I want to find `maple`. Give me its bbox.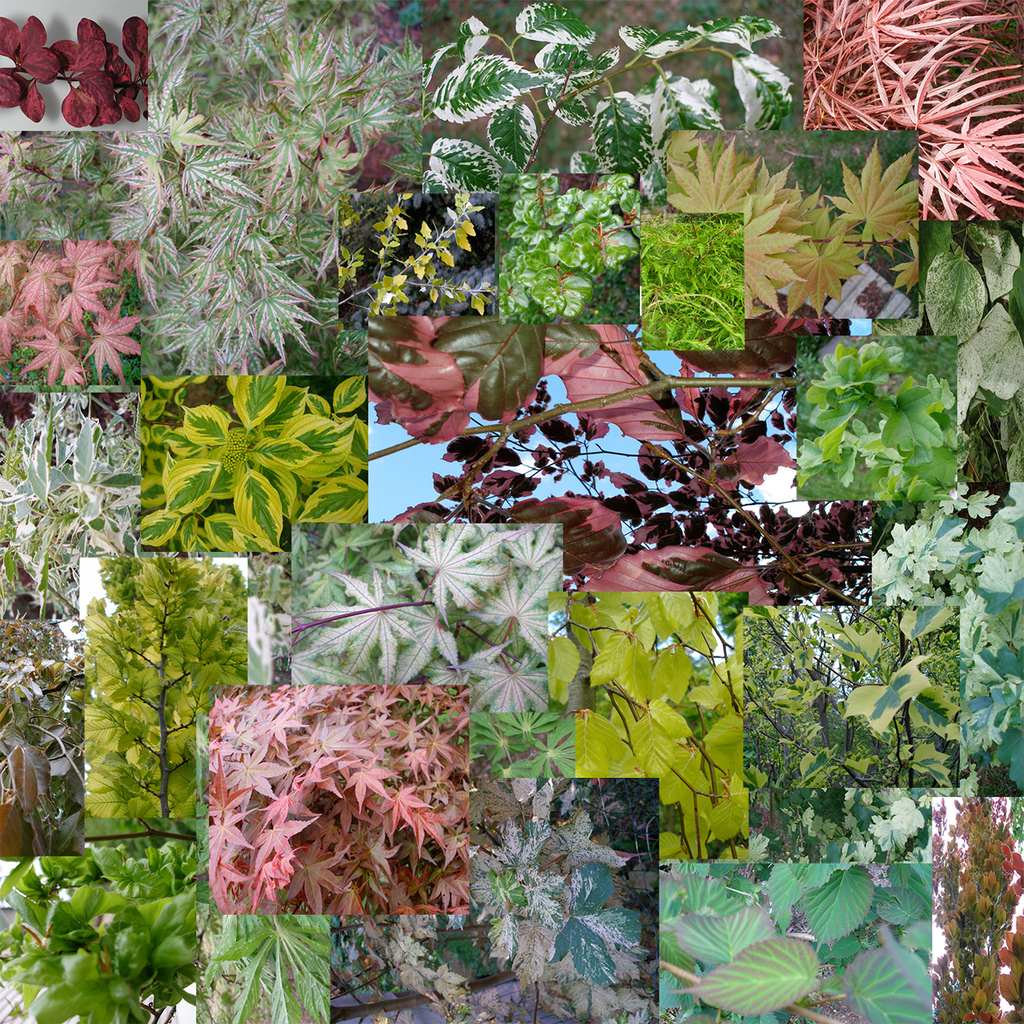
<bbox>690, 6, 777, 50</bbox>.
